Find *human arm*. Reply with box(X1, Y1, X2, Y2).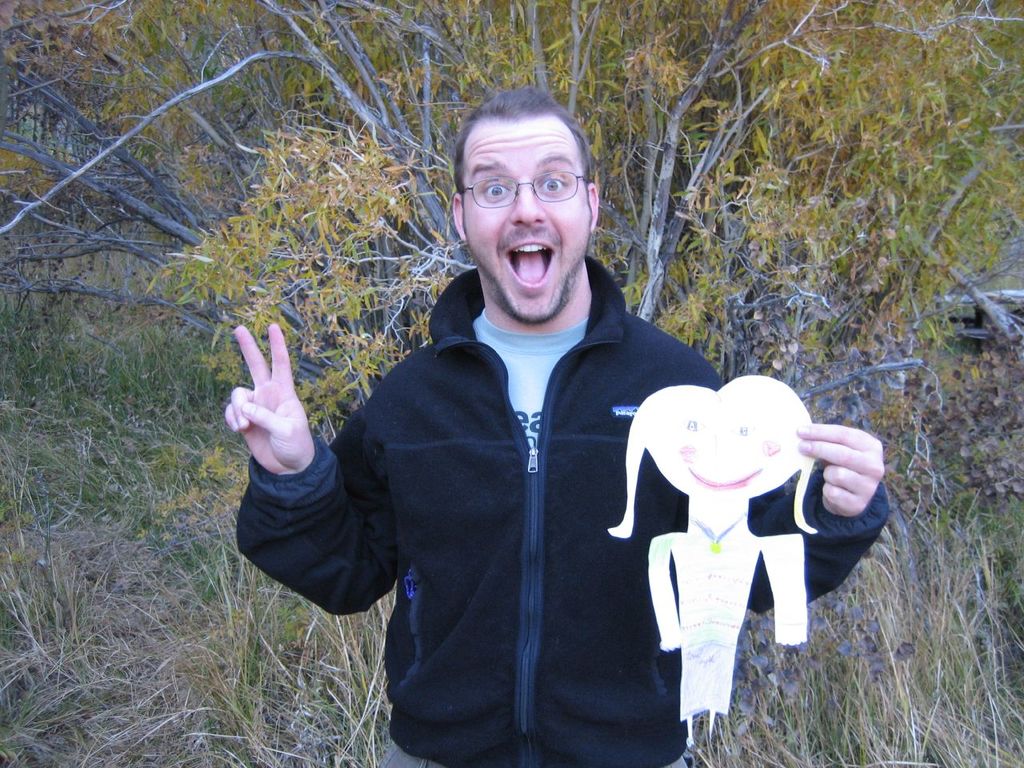
box(694, 346, 902, 616).
